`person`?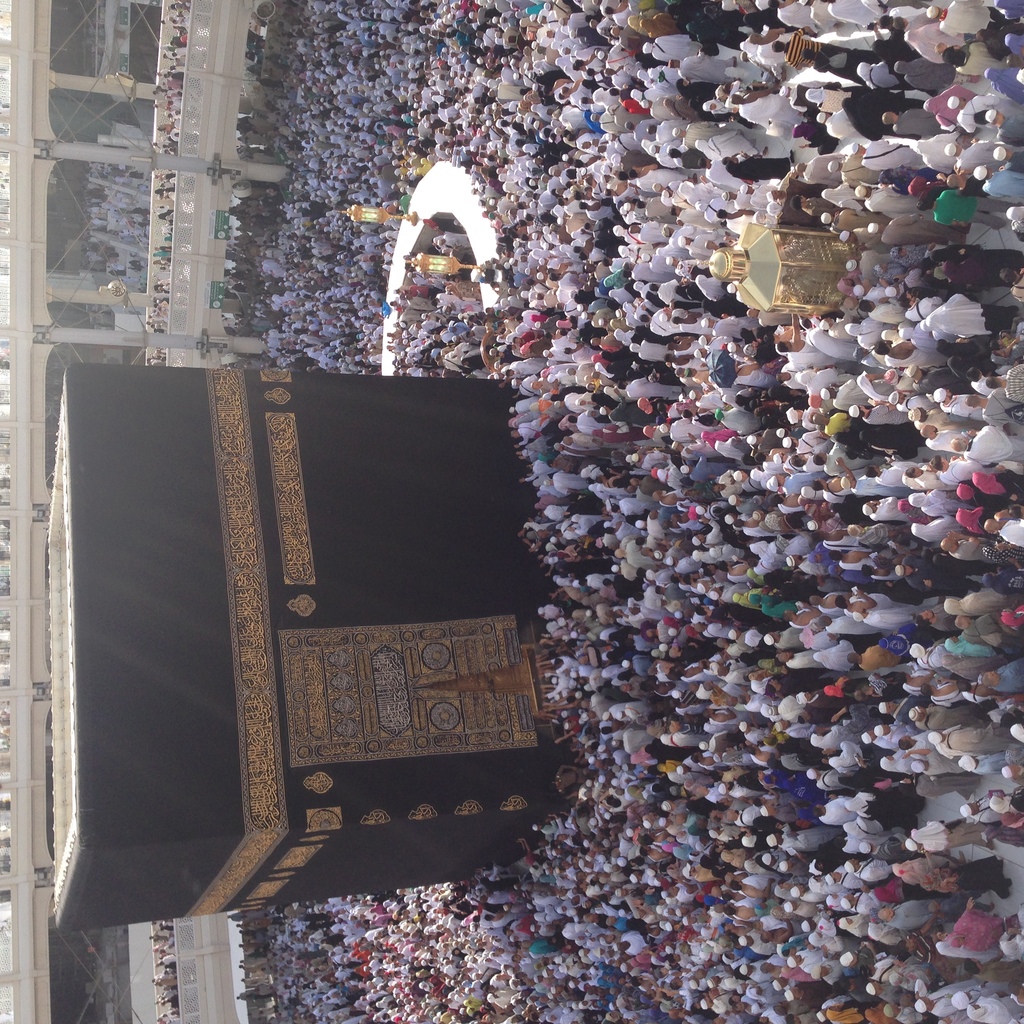
bbox=(921, 719, 1011, 758)
